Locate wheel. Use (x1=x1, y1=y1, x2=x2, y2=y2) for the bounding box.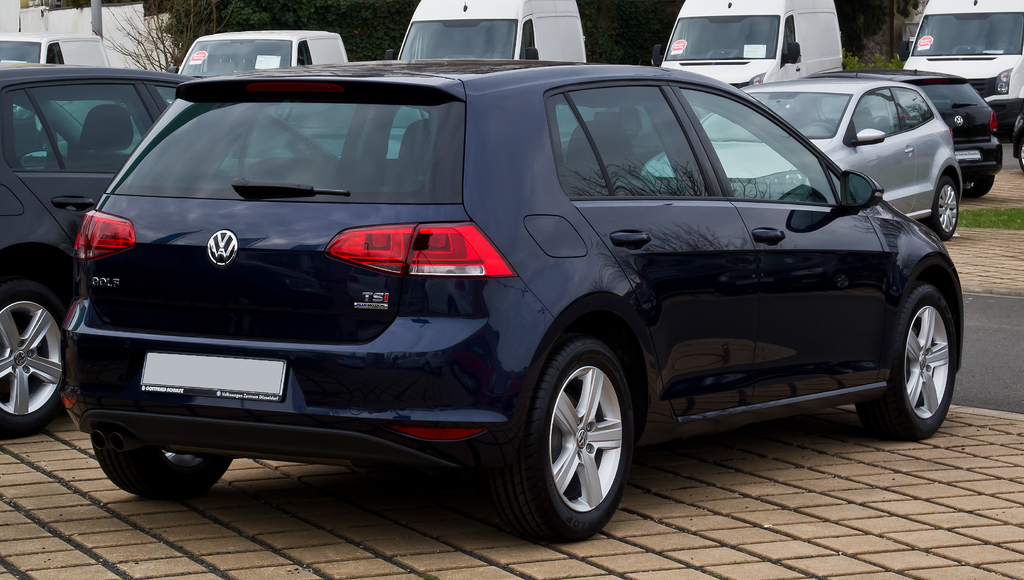
(x1=92, y1=428, x2=240, y2=508).
